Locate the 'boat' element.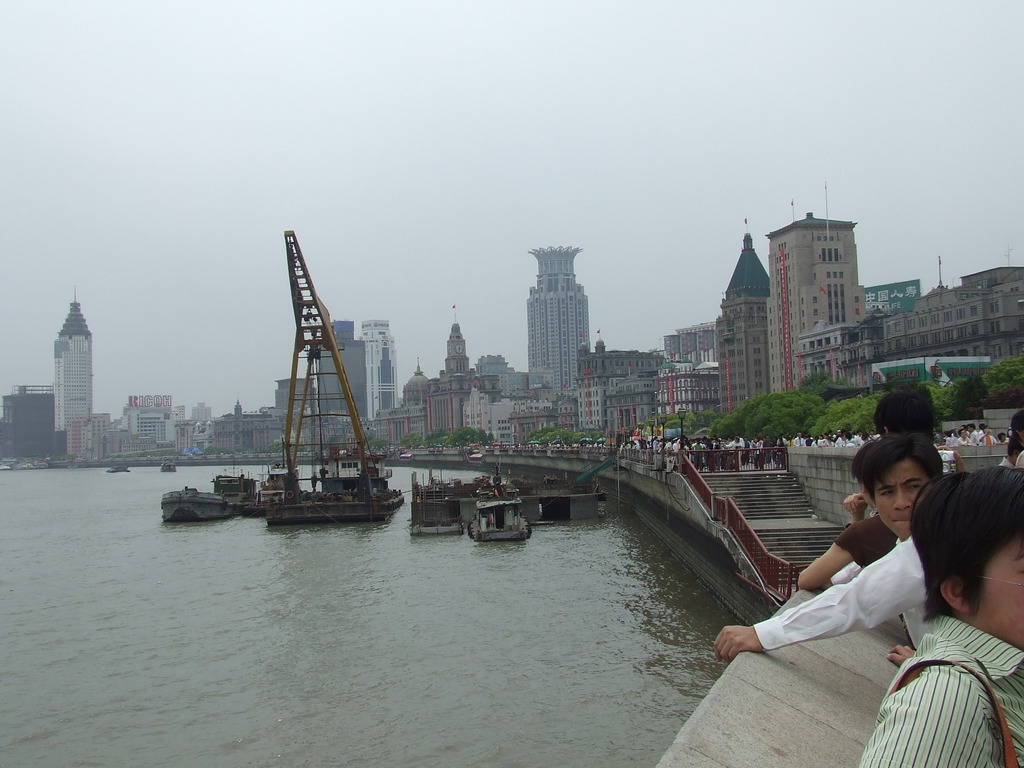
Element bbox: 413/471/467/535.
